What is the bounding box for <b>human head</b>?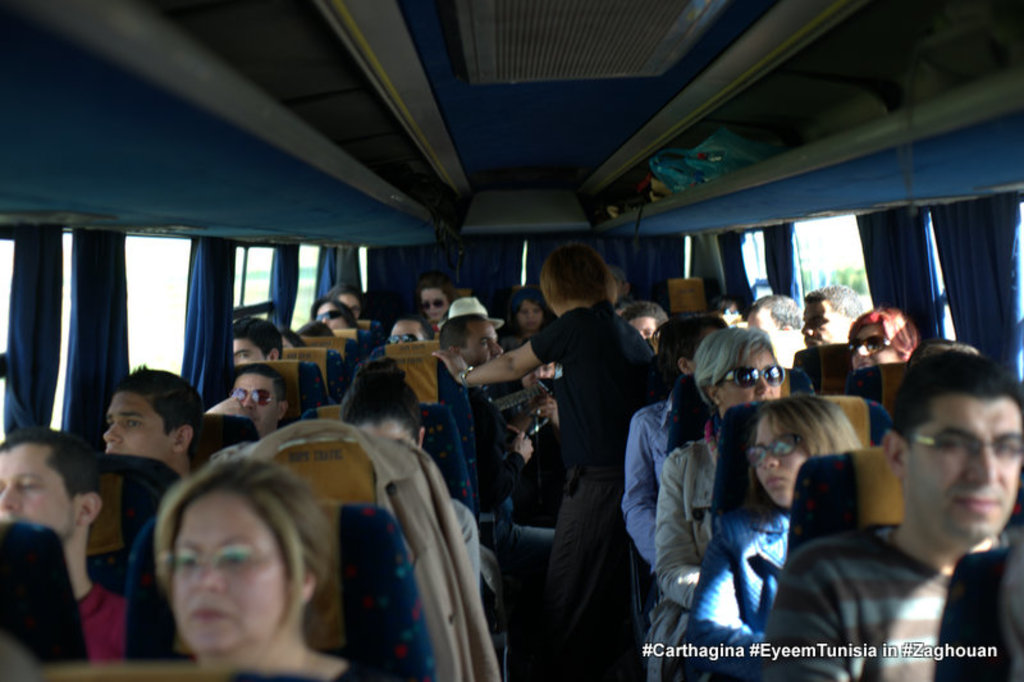
BBox(851, 307, 918, 367).
